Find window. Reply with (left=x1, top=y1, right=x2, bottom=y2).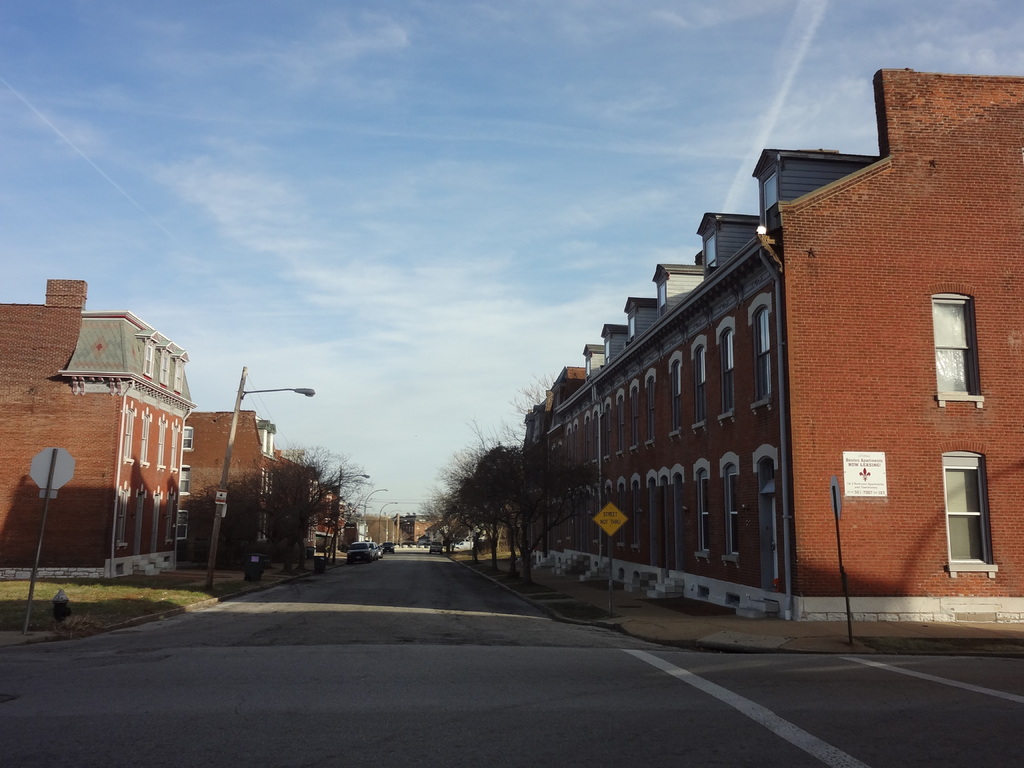
(left=666, top=357, right=684, bottom=443).
